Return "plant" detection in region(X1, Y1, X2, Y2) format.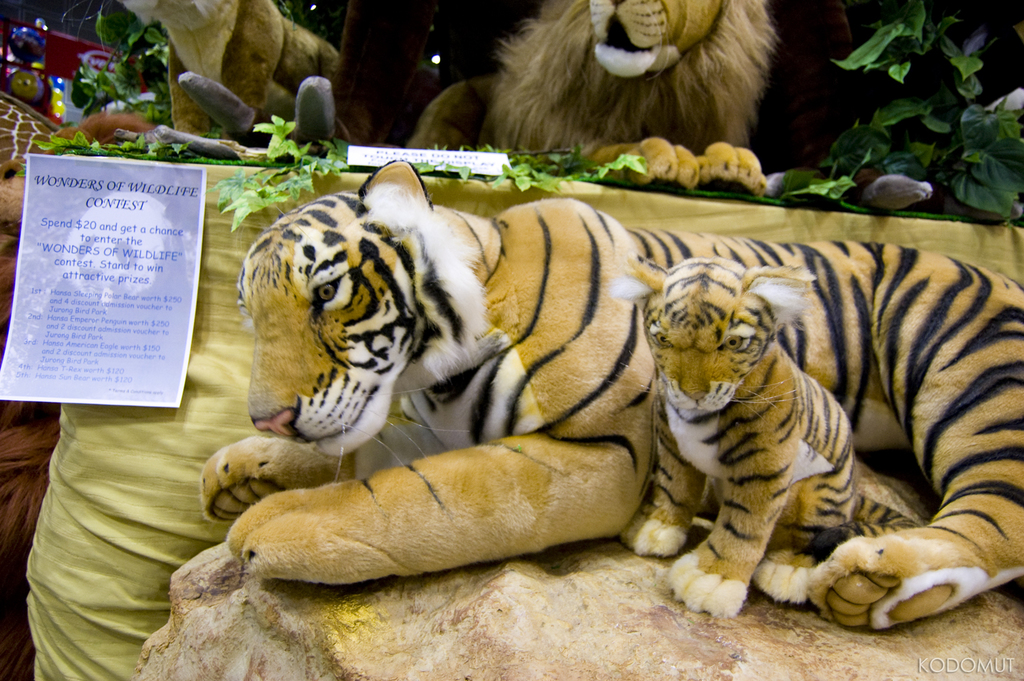
region(29, 0, 256, 165).
